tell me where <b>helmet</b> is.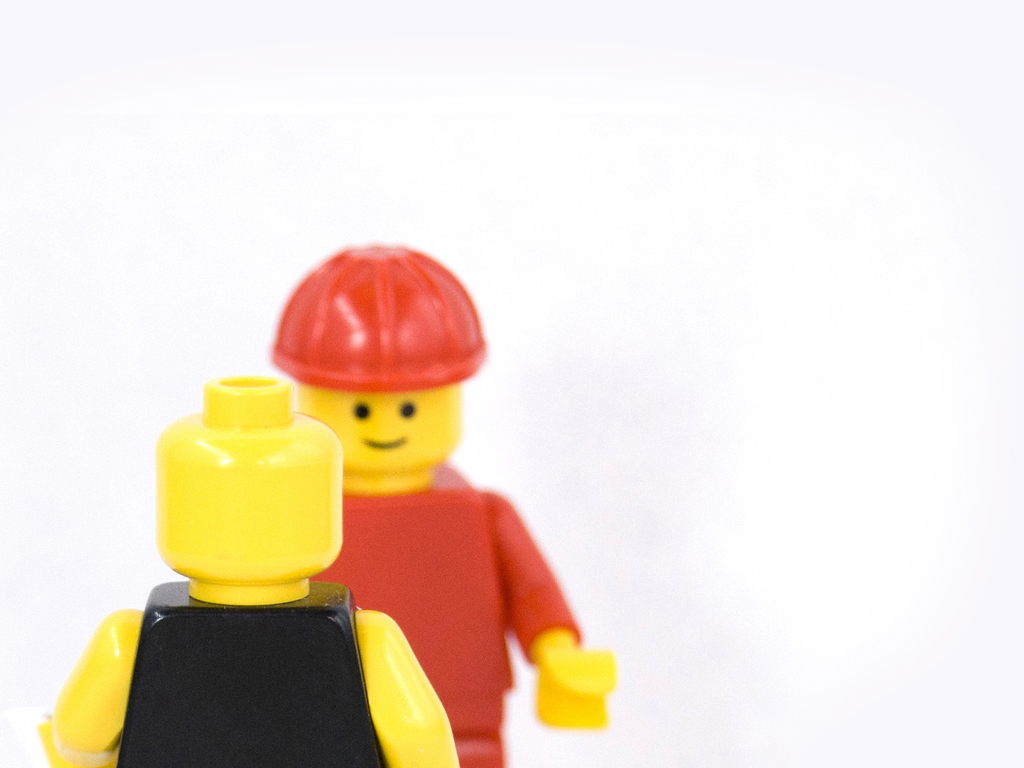
<b>helmet</b> is at bbox(253, 241, 498, 486).
